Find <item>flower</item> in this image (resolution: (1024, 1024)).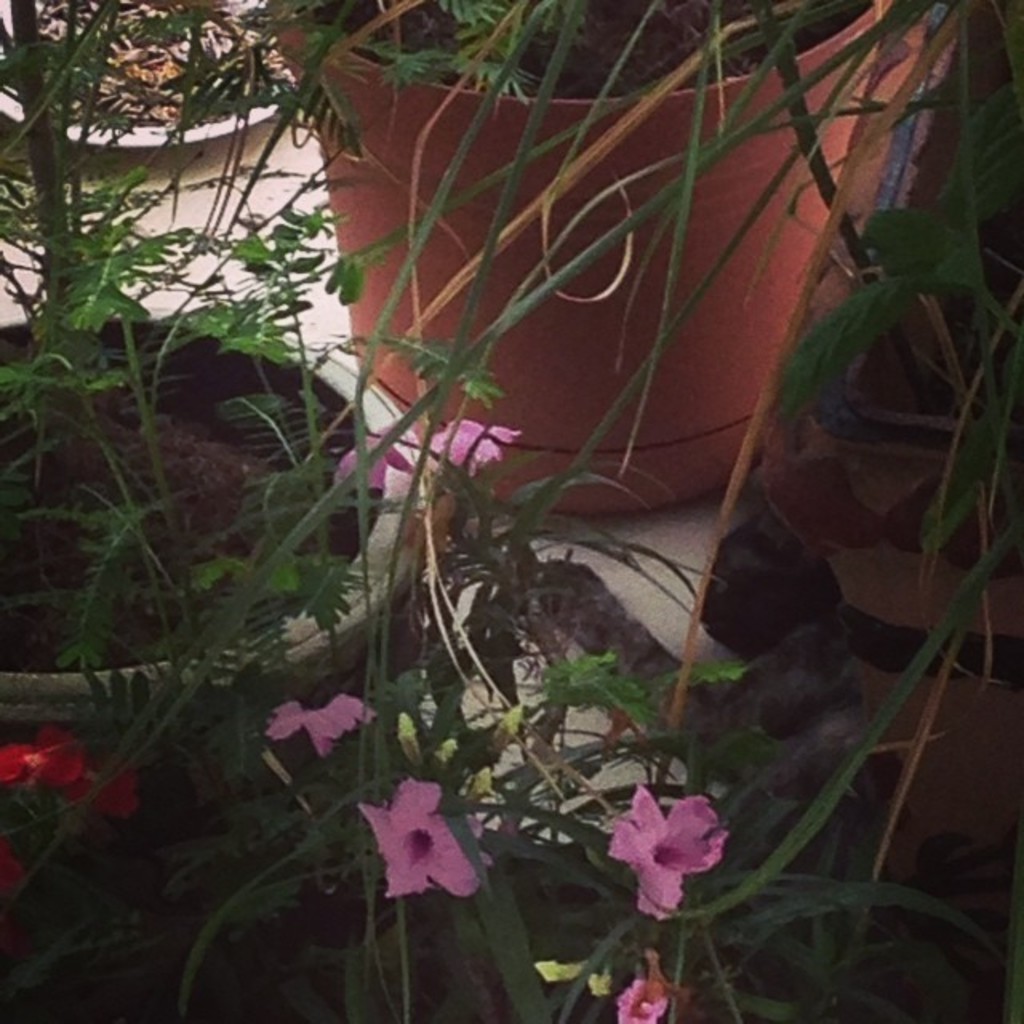
bbox(259, 691, 379, 757).
